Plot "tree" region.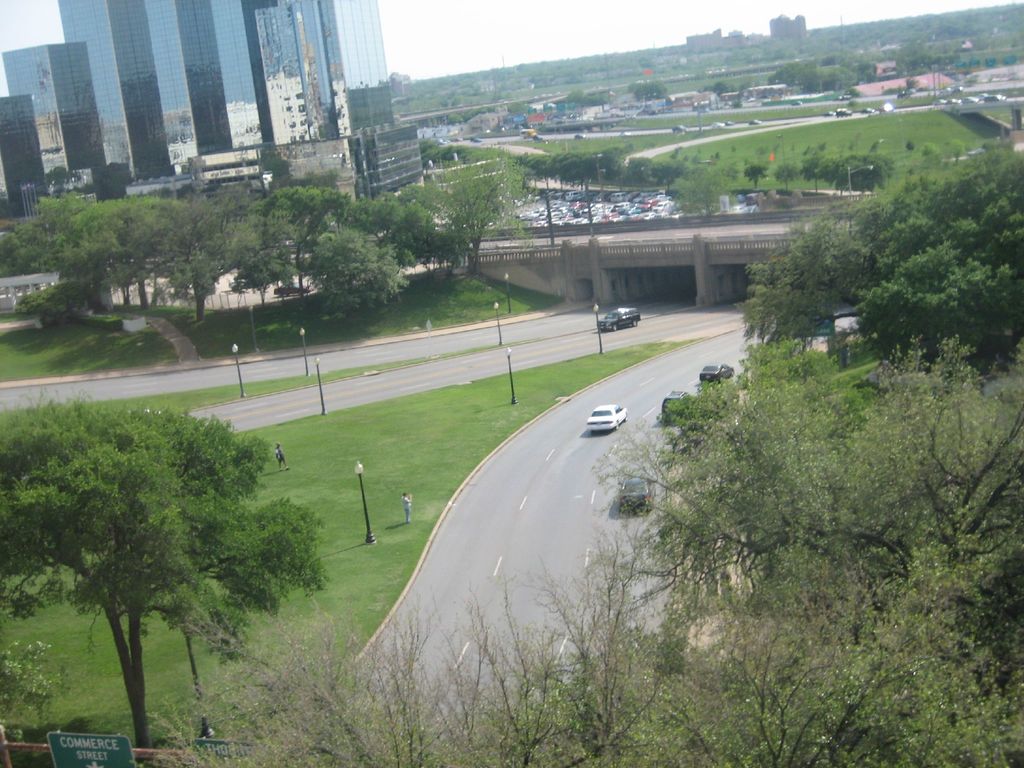
Plotted at l=734, t=138, r=1023, b=373.
